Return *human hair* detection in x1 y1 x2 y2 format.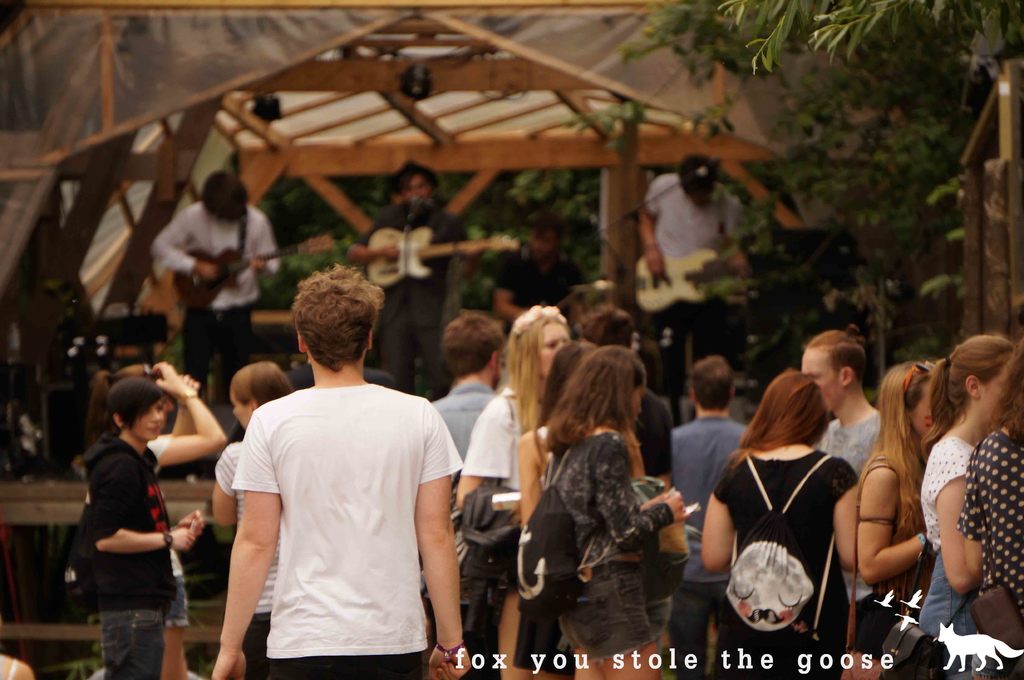
527 209 568 239.
